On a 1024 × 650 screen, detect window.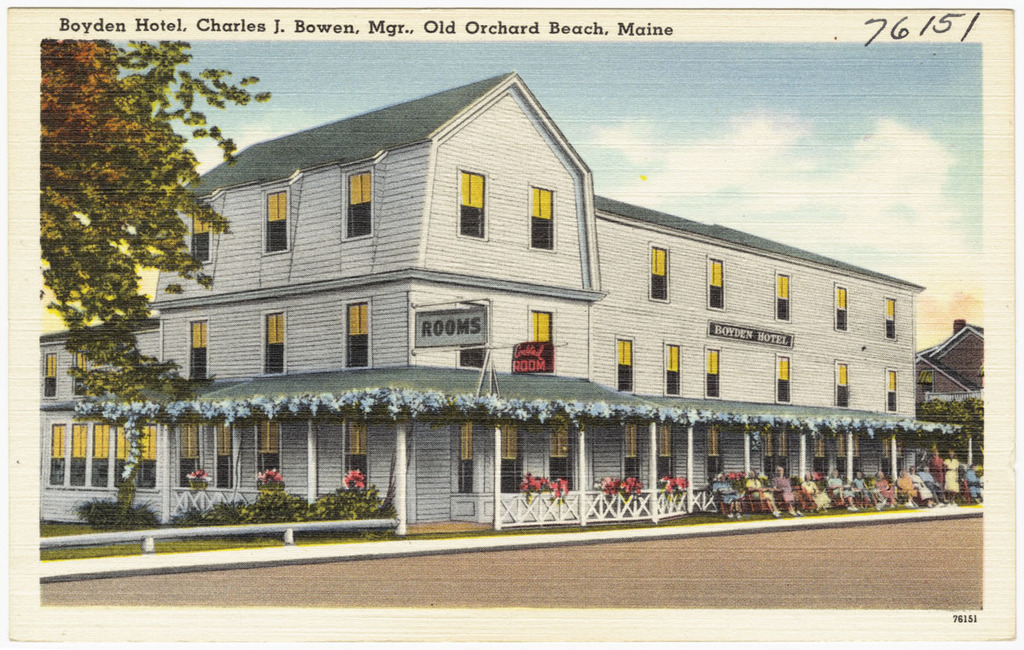
box(655, 421, 672, 486).
